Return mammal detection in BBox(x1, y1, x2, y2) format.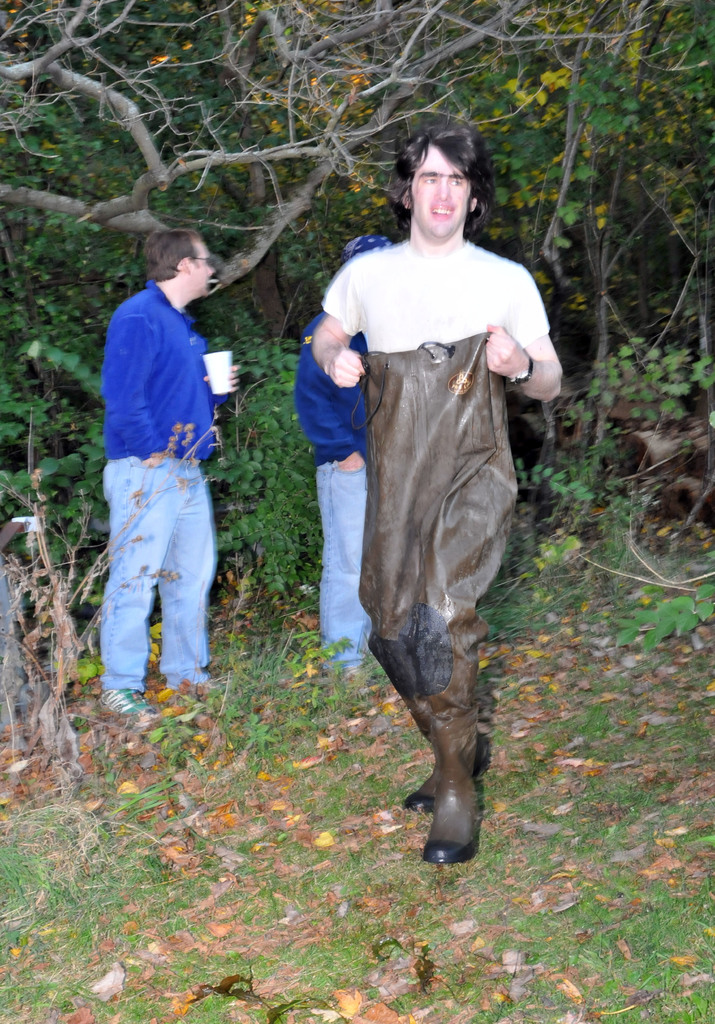
BBox(86, 202, 247, 701).
